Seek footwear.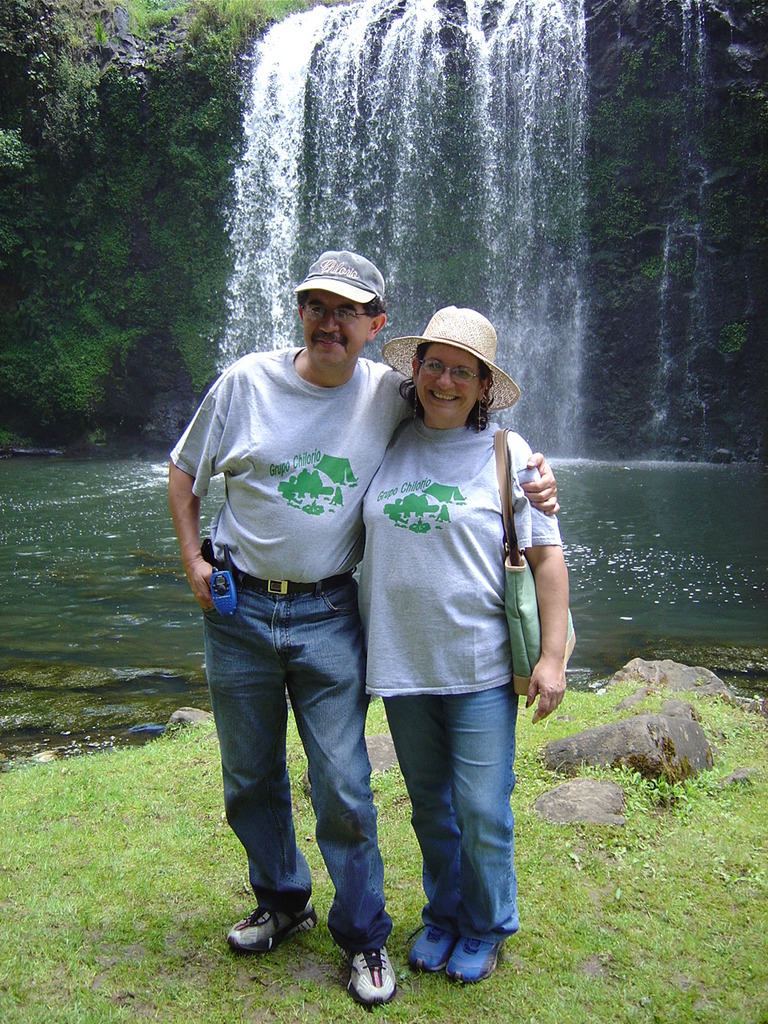
box(406, 922, 459, 976).
